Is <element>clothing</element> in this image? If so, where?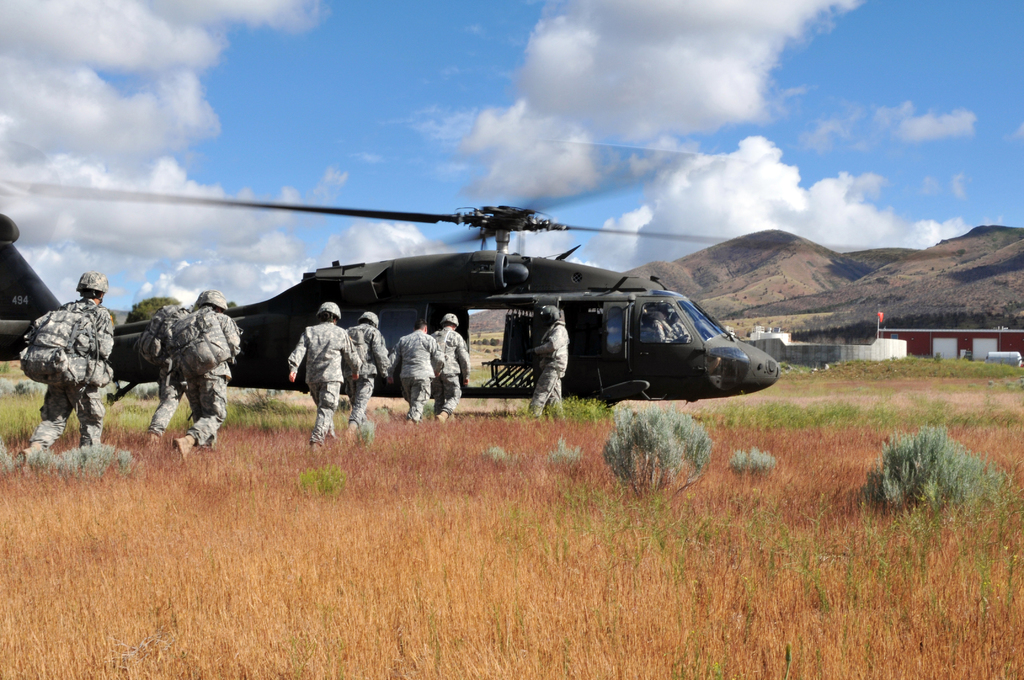
Yes, at <bbox>526, 318, 573, 415</bbox>.
